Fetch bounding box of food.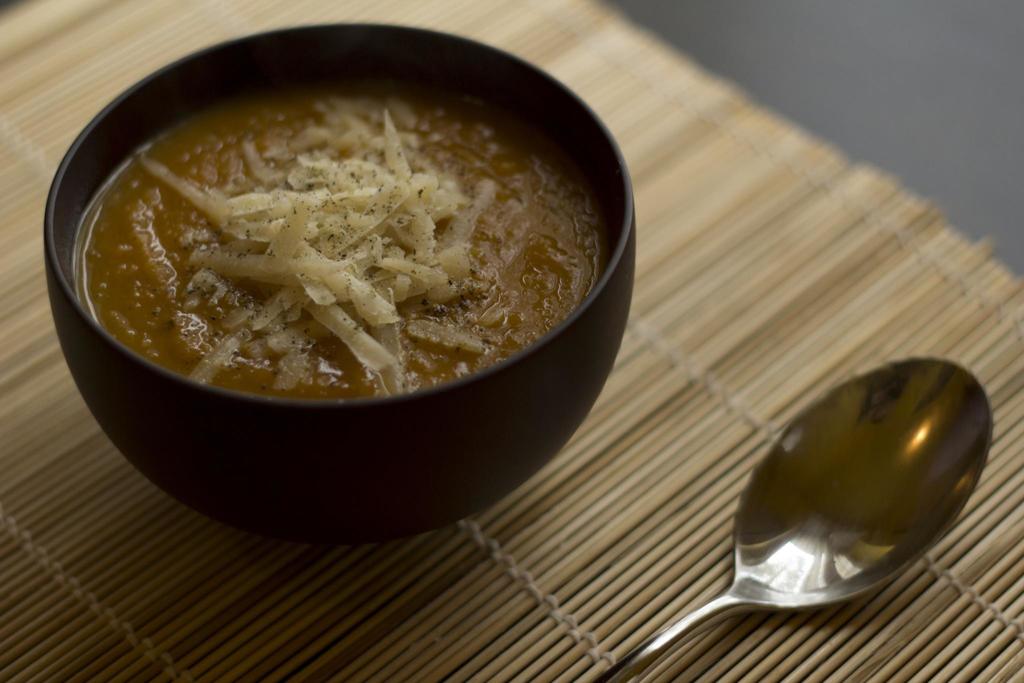
Bbox: crop(69, 91, 589, 401).
